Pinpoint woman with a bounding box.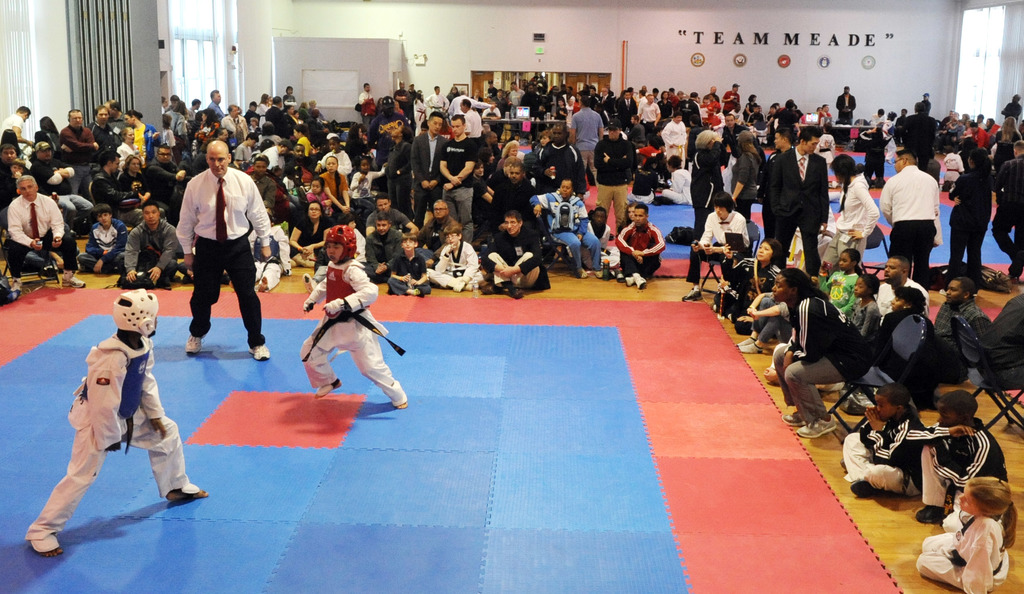
(left=935, top=147, right=995, bottom=298).
